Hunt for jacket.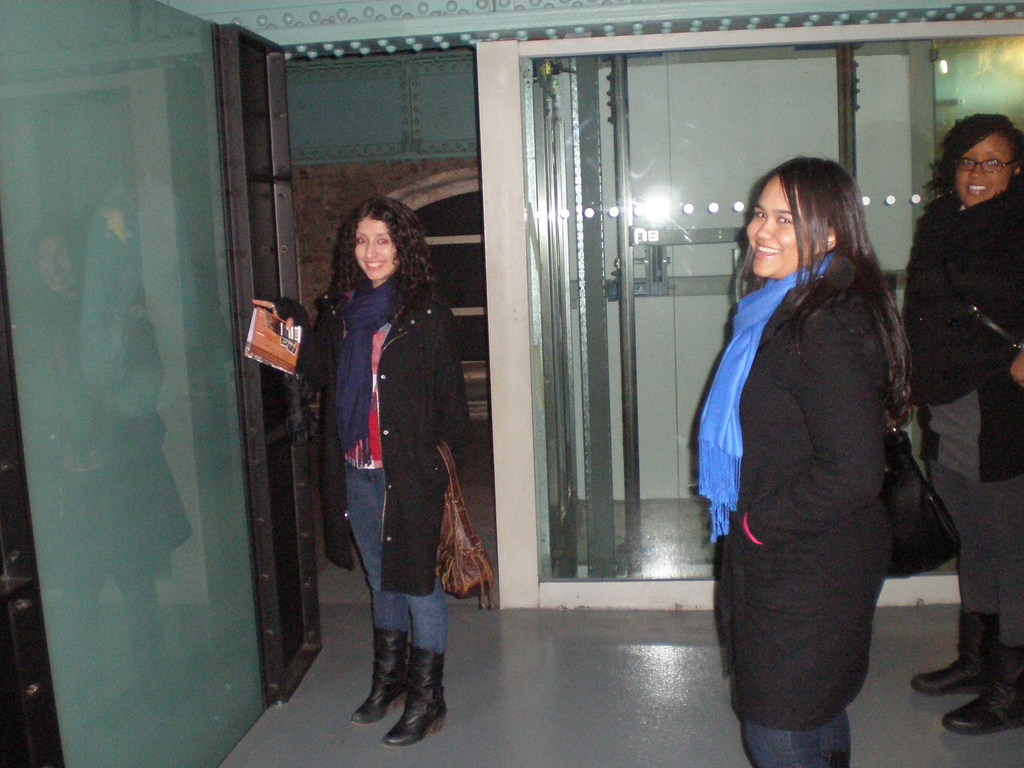
Hunted down at x1=308, y1=233, x2=480, y2=577.
